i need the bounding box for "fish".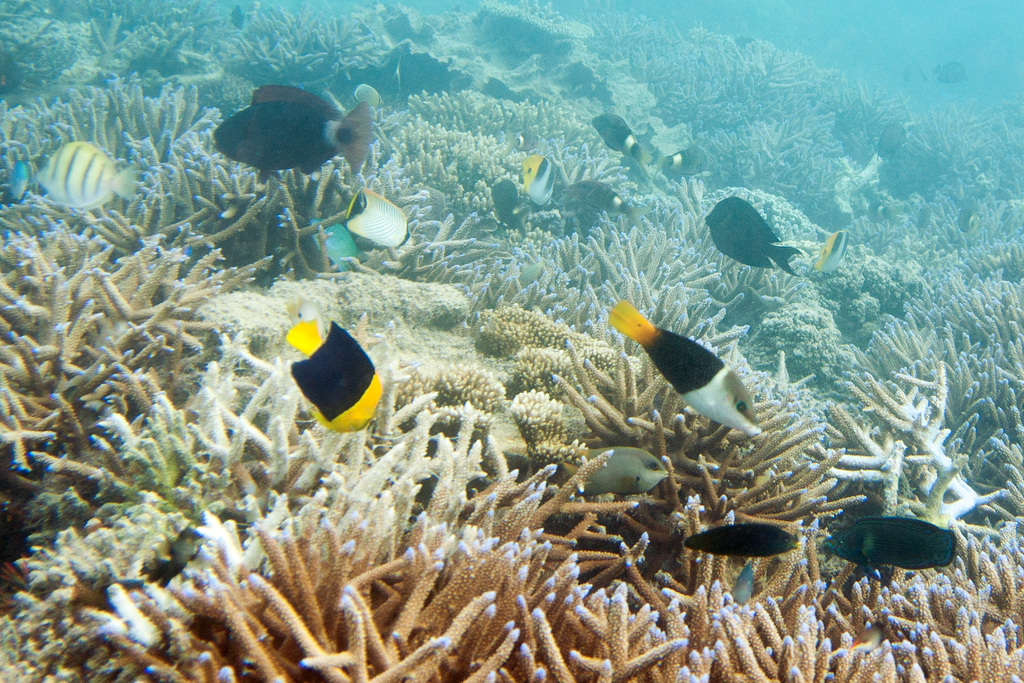
Here it is: [228, 3, 243, 31].
